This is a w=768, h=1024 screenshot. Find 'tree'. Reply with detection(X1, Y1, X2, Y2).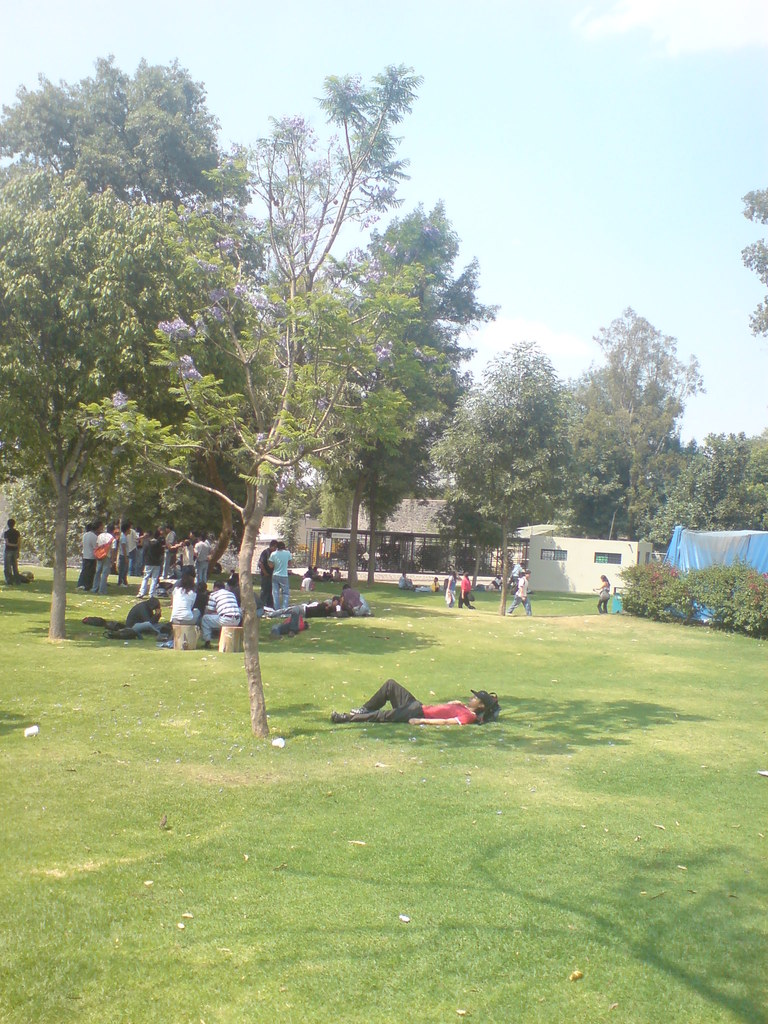
detection(72, 55, 442, 737).
